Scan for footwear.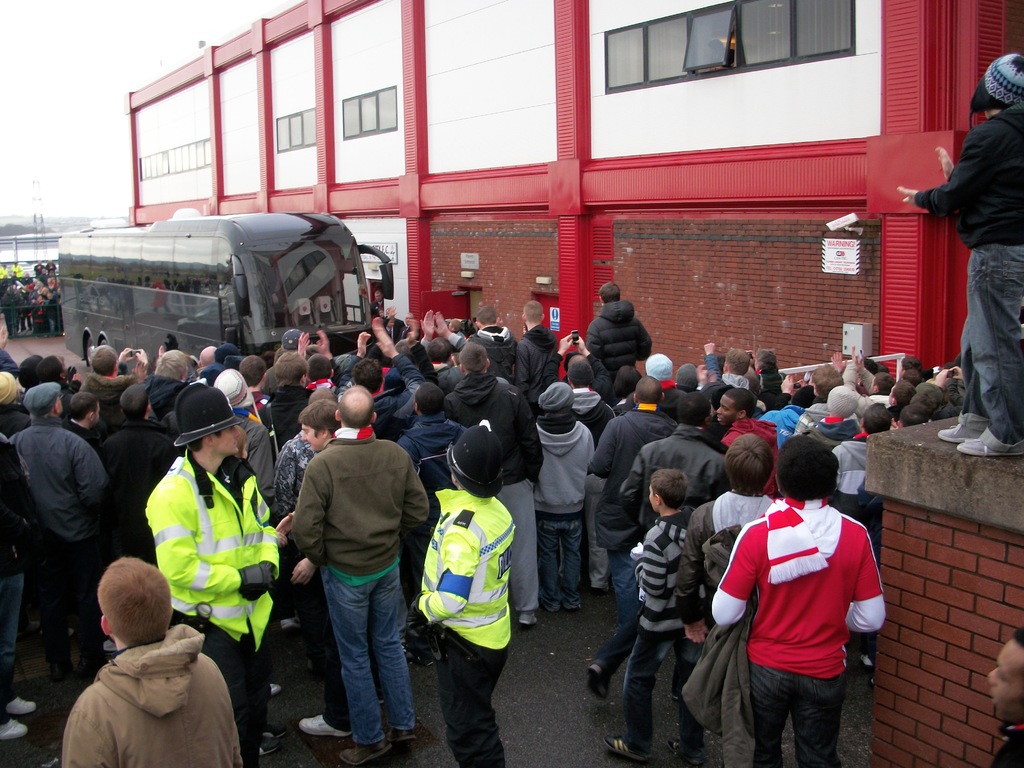
Scan result: [938, 422, 983, 443].
